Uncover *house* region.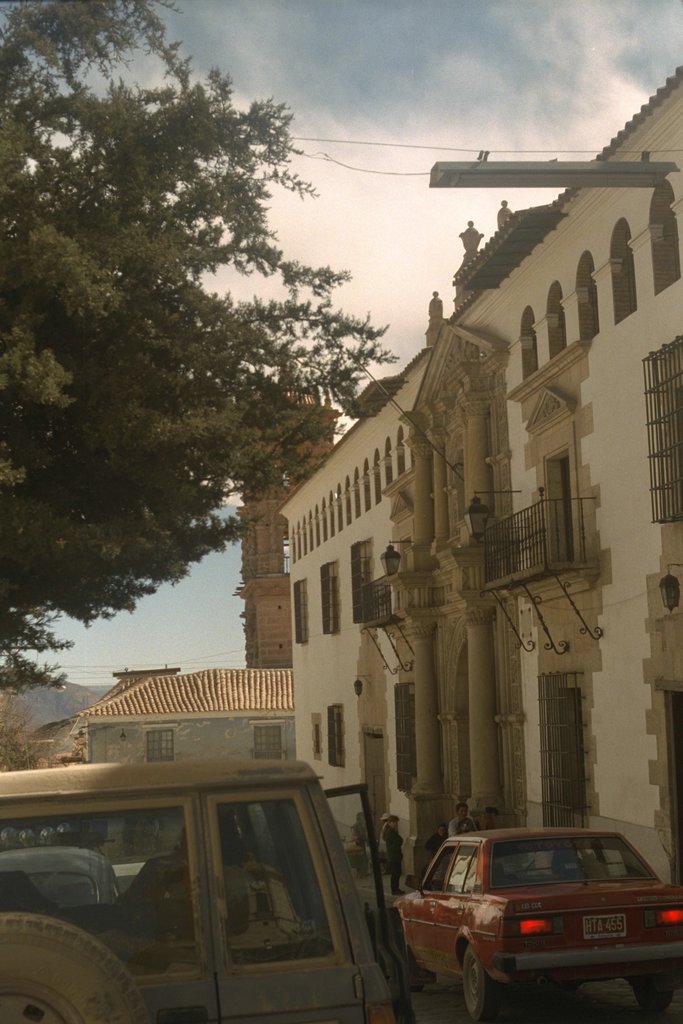
Uncovered: <box>235,360,344,660</box>.
